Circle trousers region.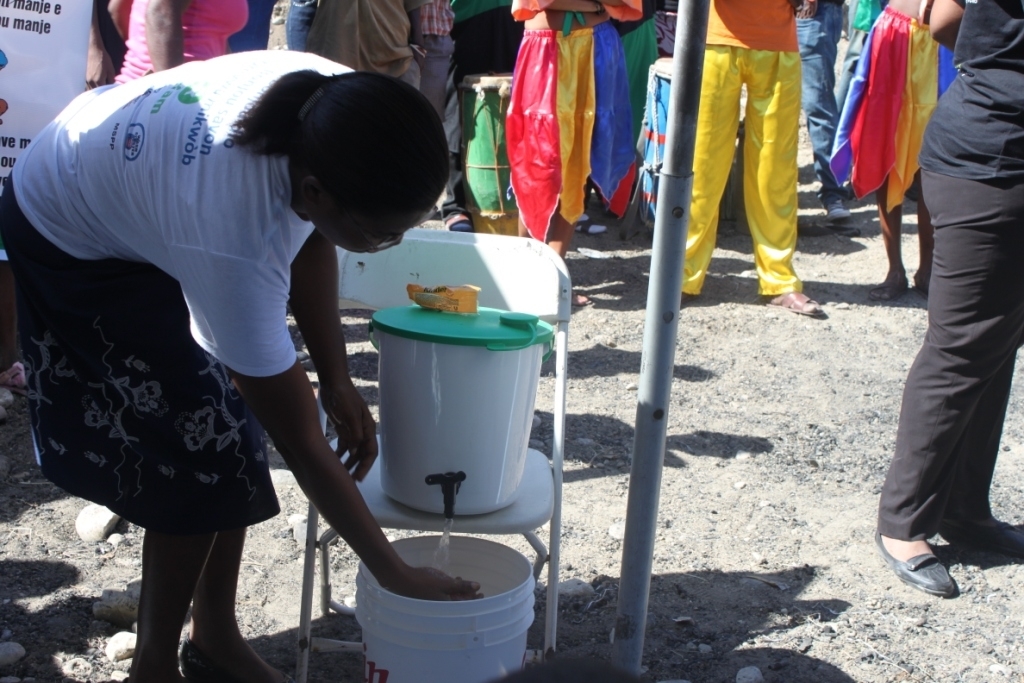
Region: 872:180:1023:536.
